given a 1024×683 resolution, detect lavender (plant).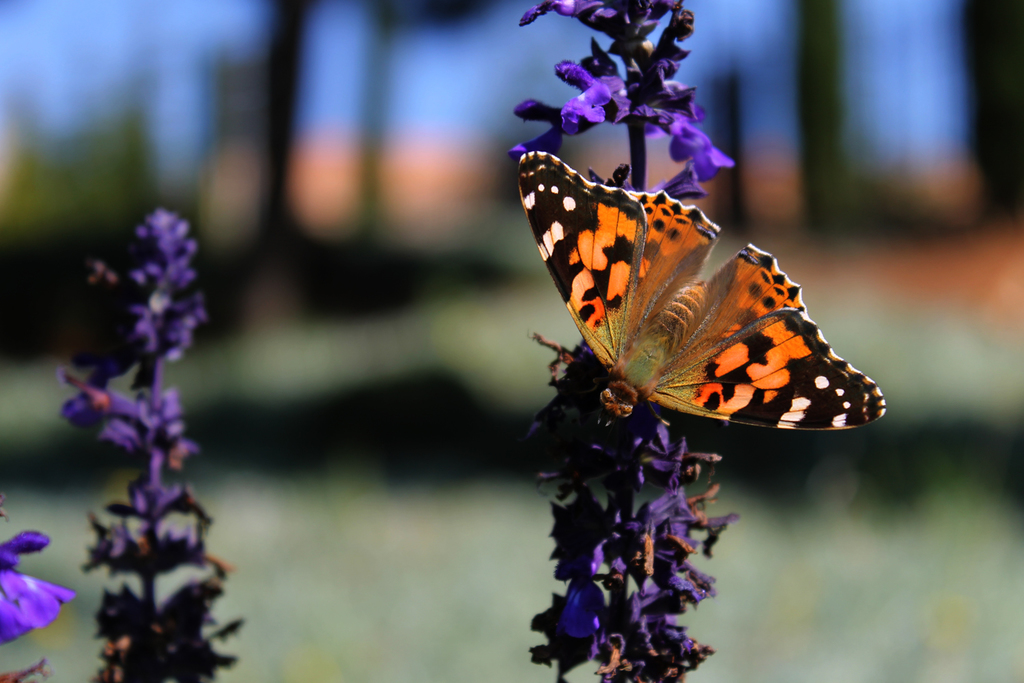
bbox=[512, 0, 733, 682].
